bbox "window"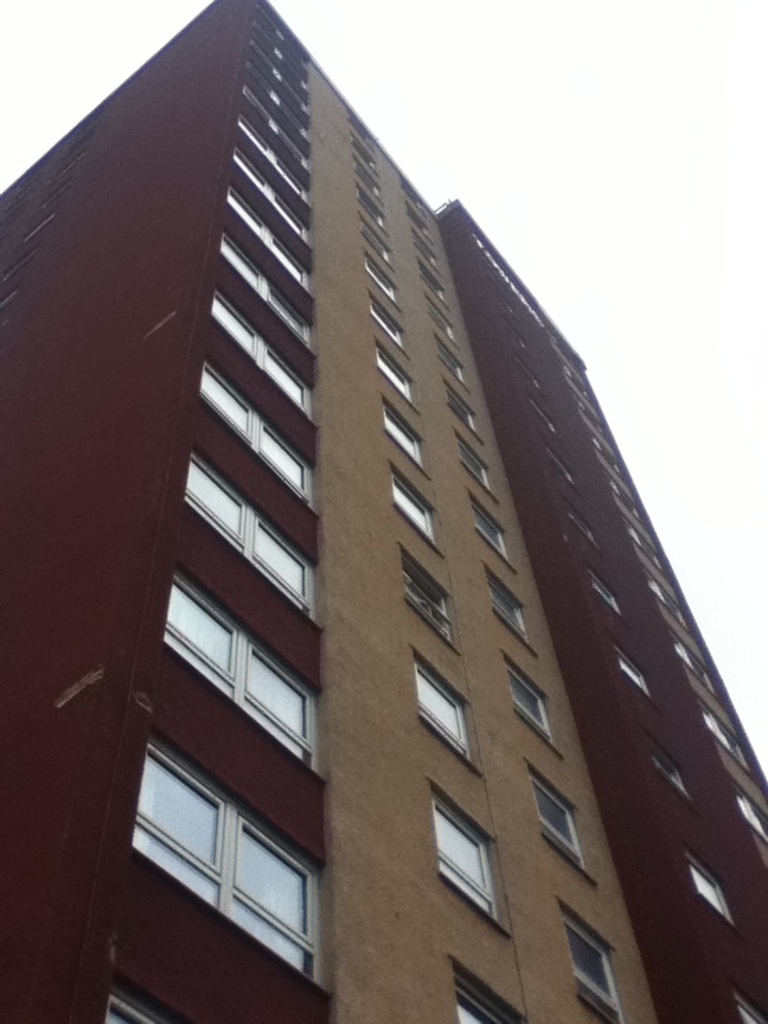
detection(450, 963, 514, 1023)
